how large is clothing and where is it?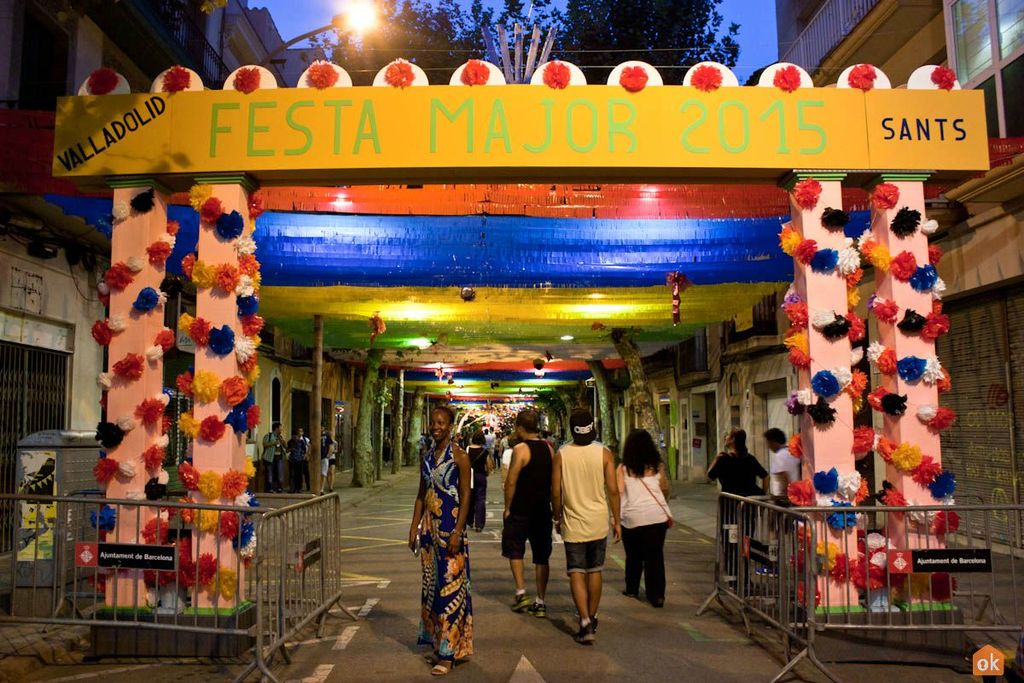
Bounding box: locate(709, 447, 764, 567).
